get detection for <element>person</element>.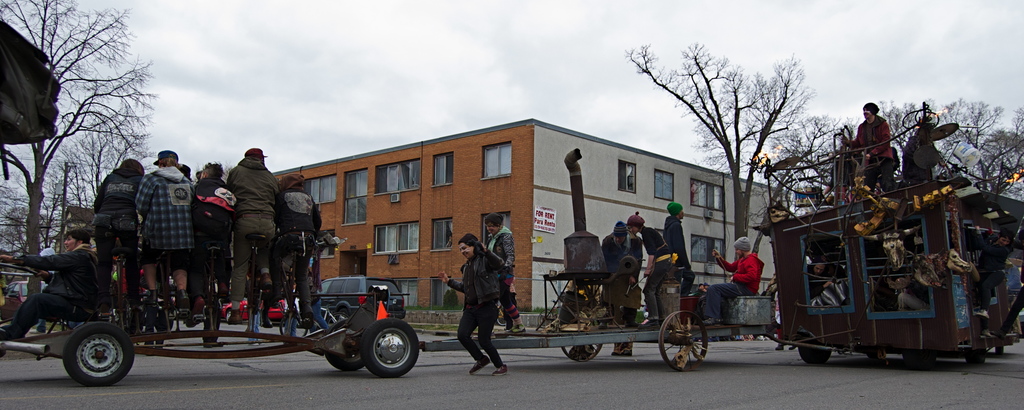
Detection: crop(599, 220, 645, 306).
